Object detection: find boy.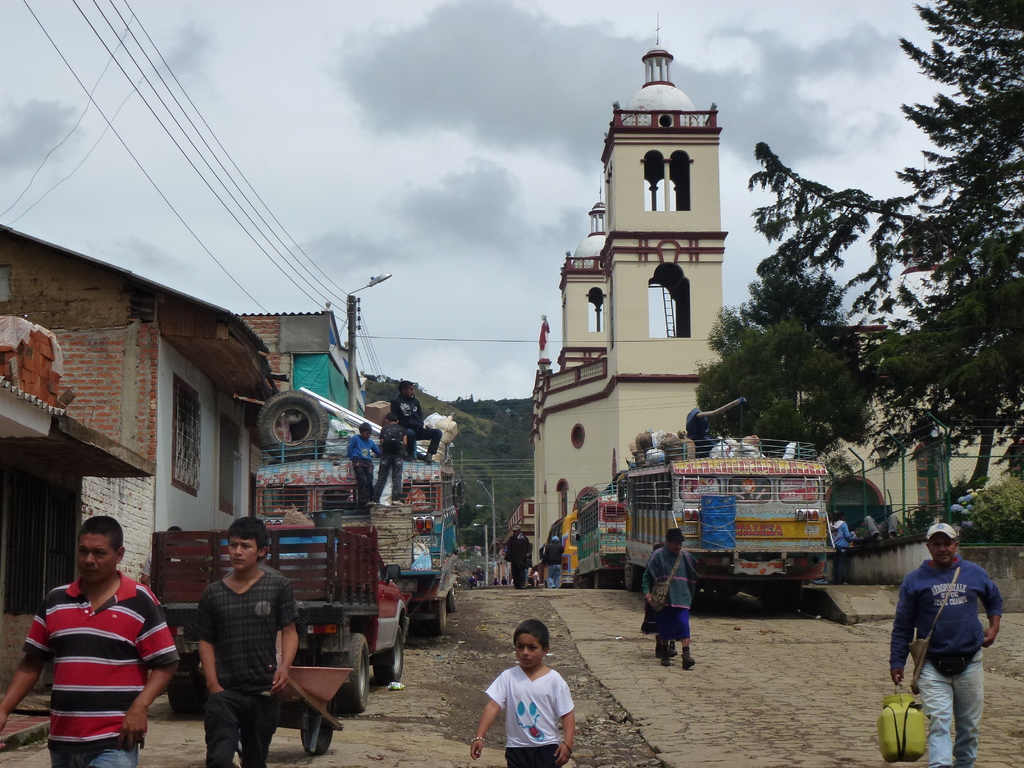
rect(346, 424, 381, 506).
